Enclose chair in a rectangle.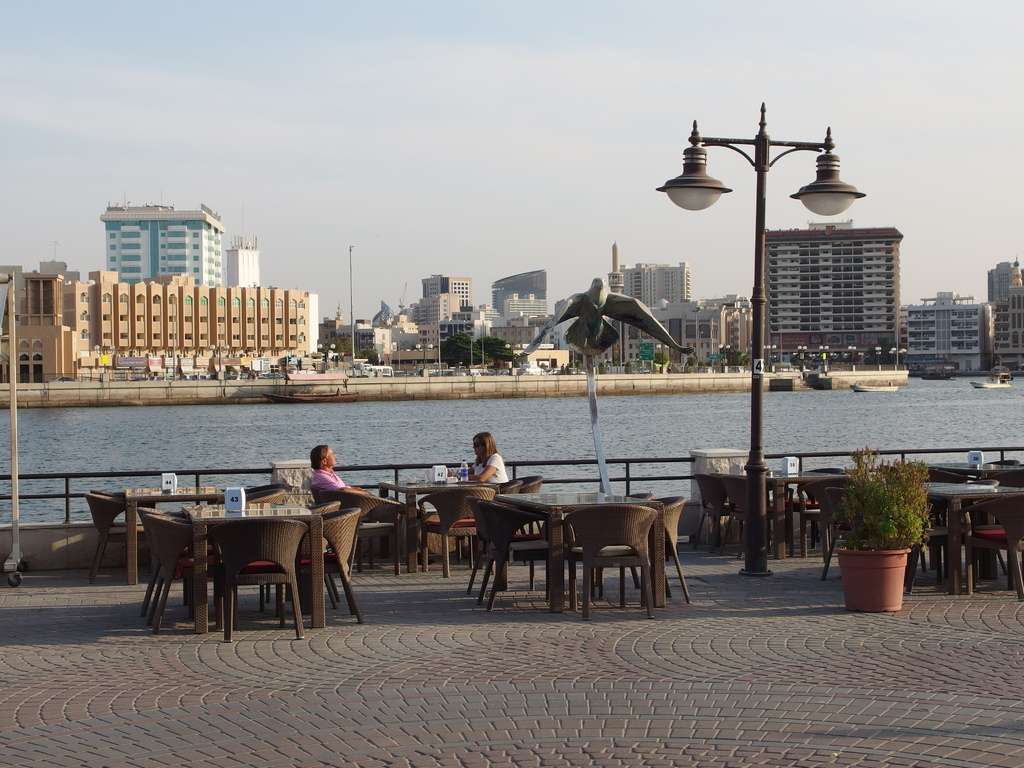
[81, 495, 150, 585].
